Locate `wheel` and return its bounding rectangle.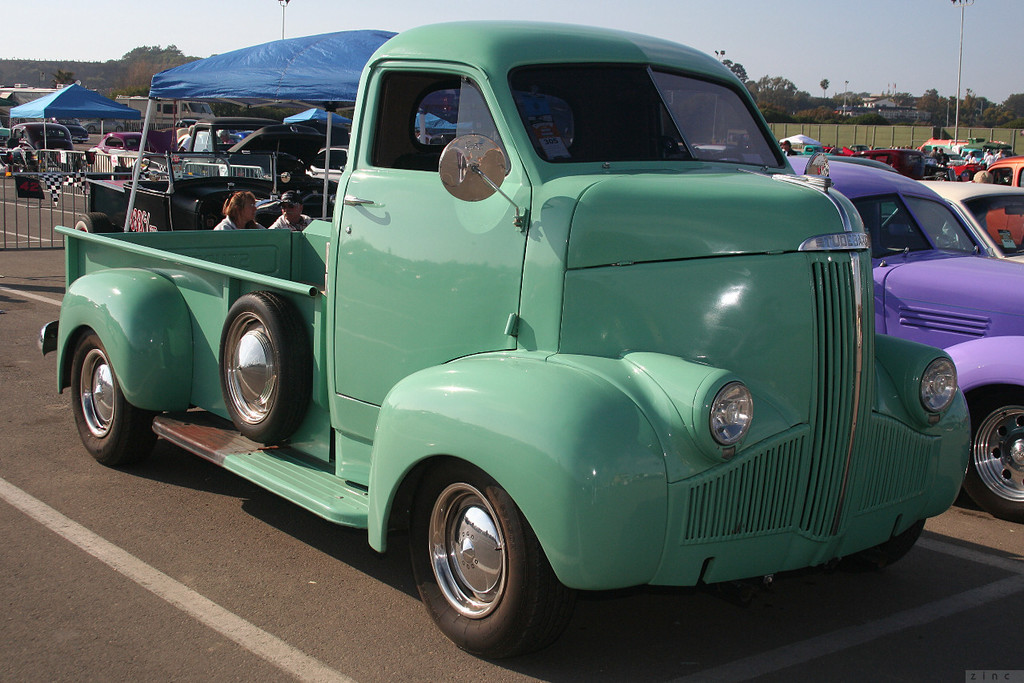
[x1=72, y1=332, x2=167, y2=463].
